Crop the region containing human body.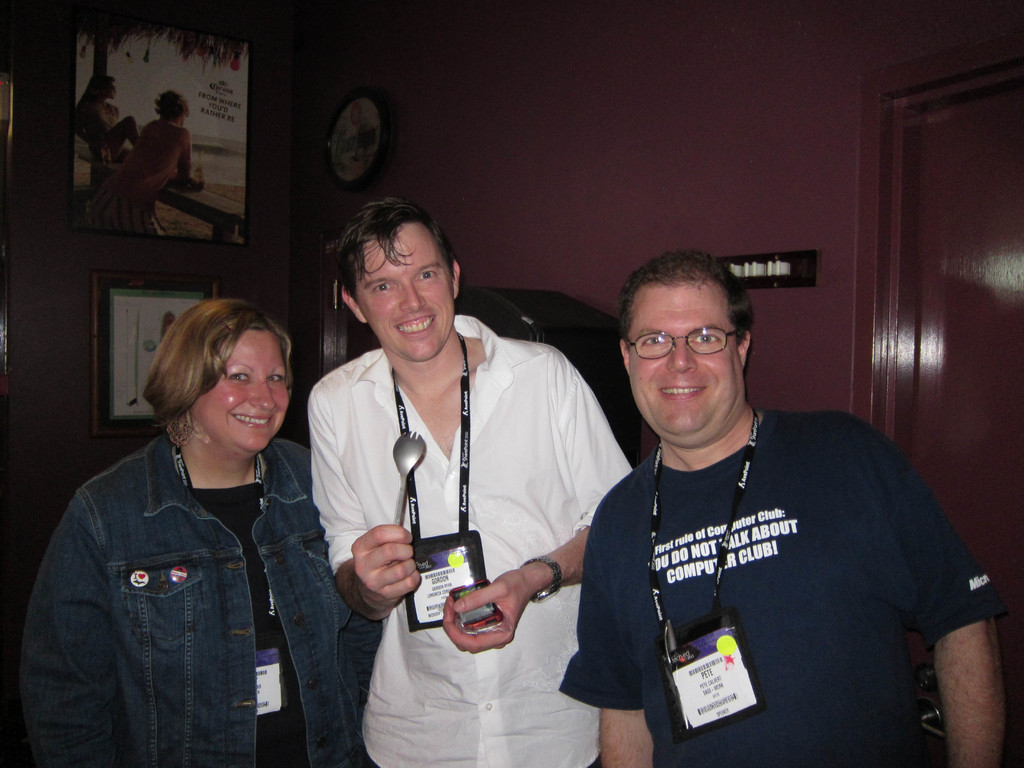
Crop region: 541,268,988,767.
